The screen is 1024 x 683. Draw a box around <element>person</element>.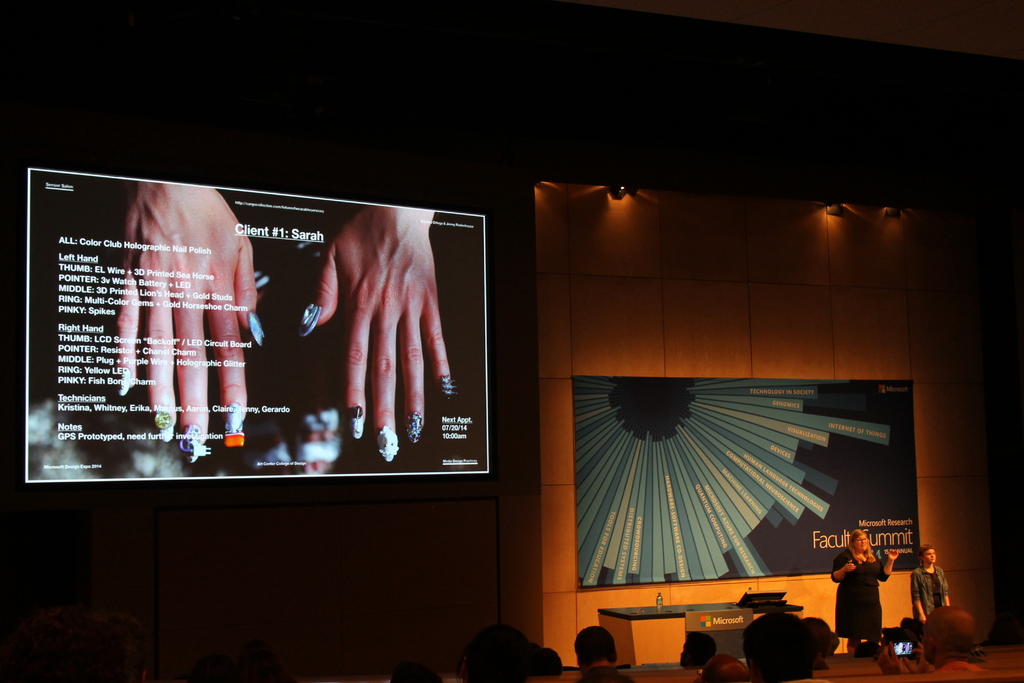
bbox(875, 600, 977, 679).
